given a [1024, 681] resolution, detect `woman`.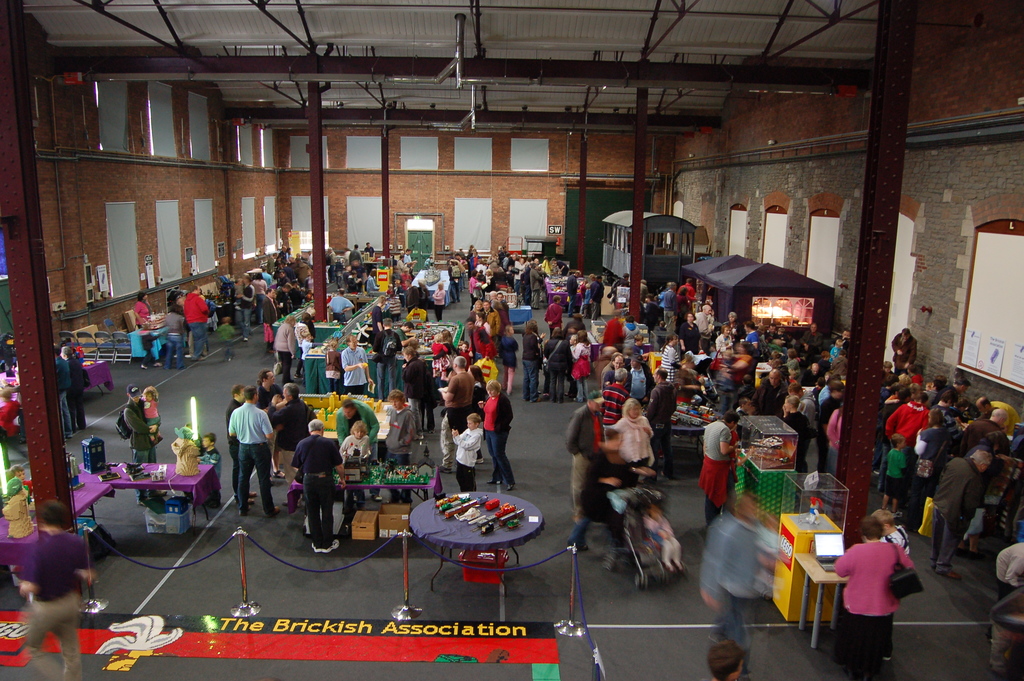
box(292, 313, 314, 376).
